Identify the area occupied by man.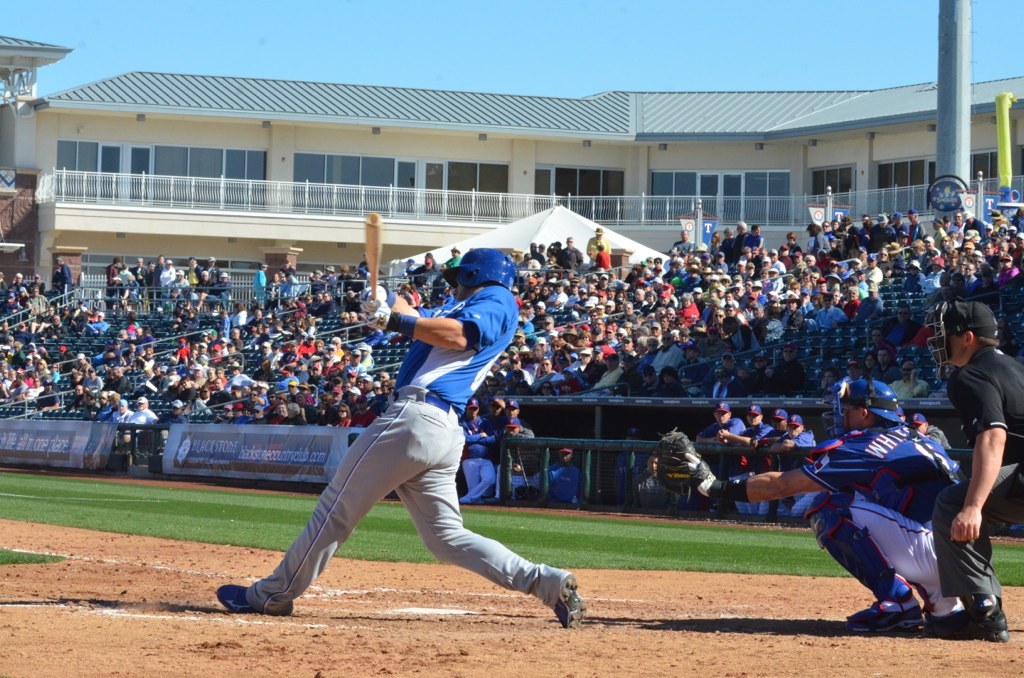
Area: [left=112, top=366, right=128, bottom=390].
